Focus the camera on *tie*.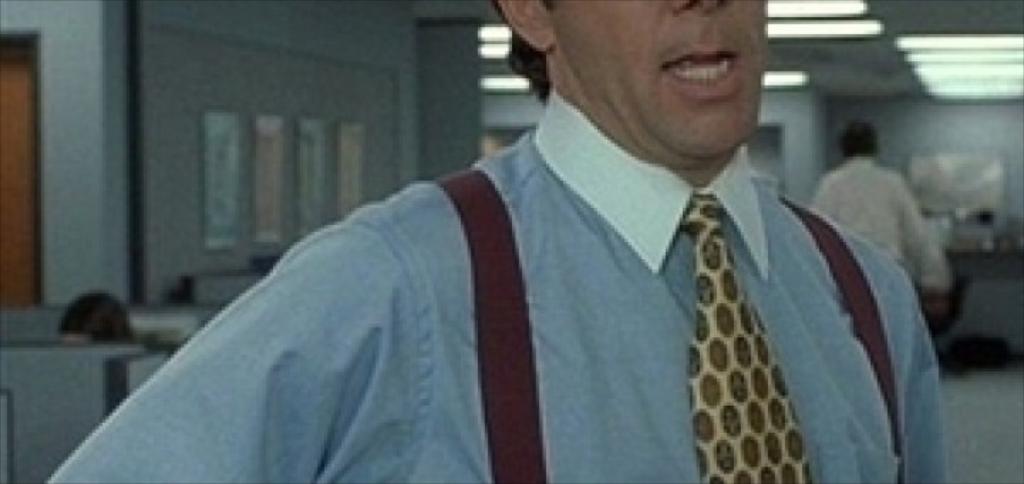
Focus region: <bbox>678, 188, 818, 483</bbox>.
